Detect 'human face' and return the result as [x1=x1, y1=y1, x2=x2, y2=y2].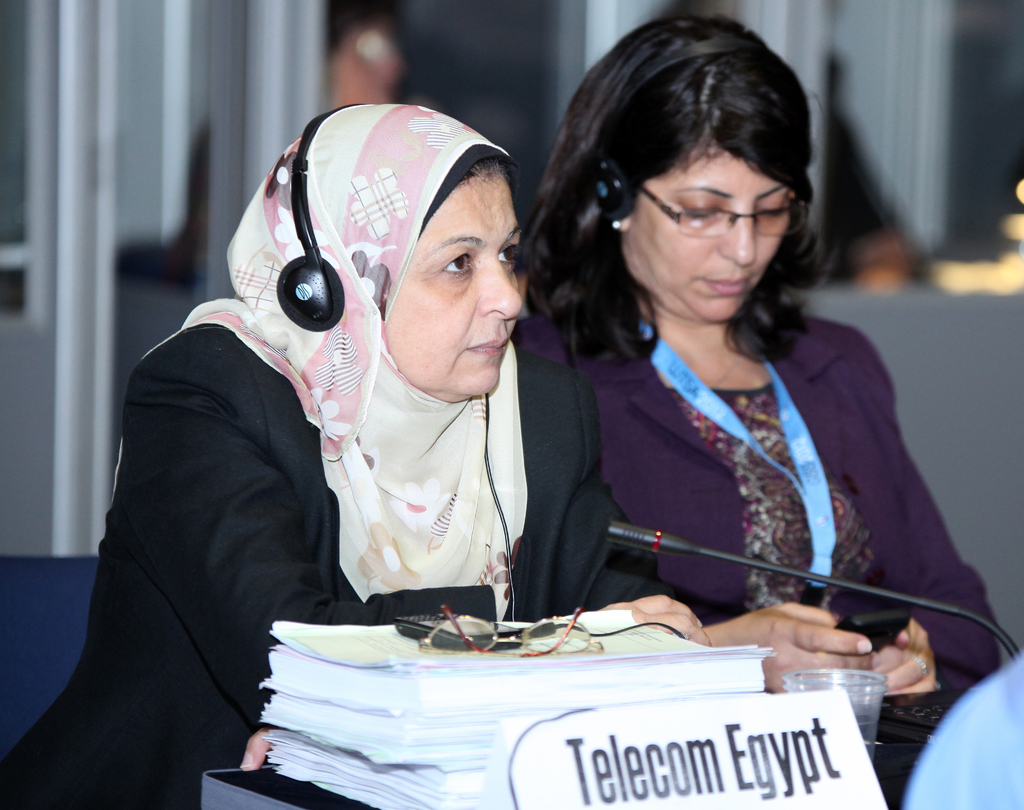
[x1=381, y1=170, x2=523, y2=395].
